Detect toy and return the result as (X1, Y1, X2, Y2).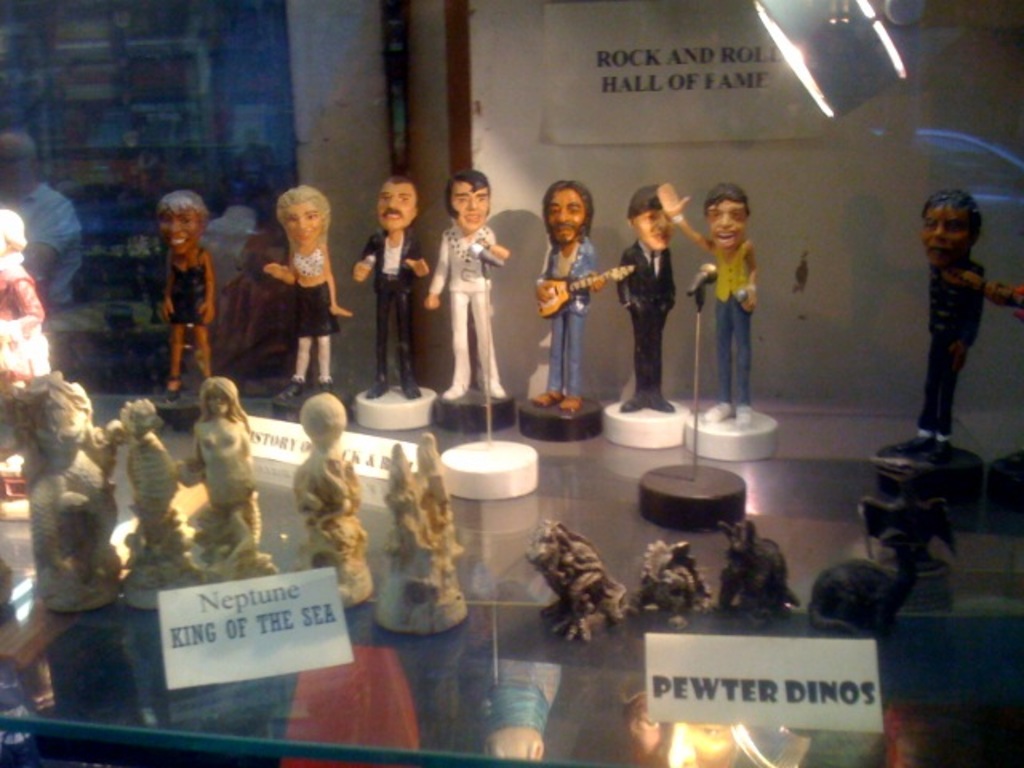
(0, 208, 51, 453).
